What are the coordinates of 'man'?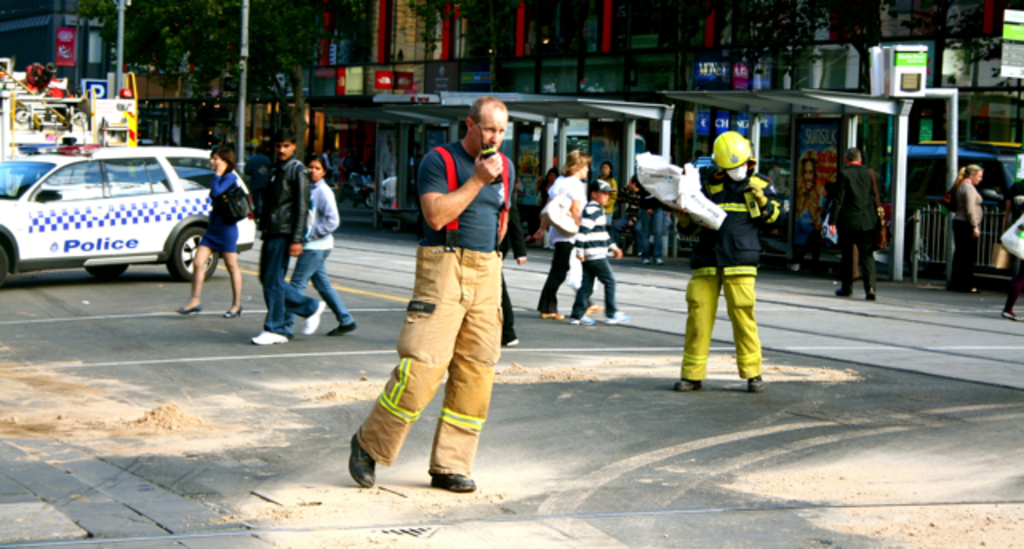
Rect(352, 96, 504, 485).
